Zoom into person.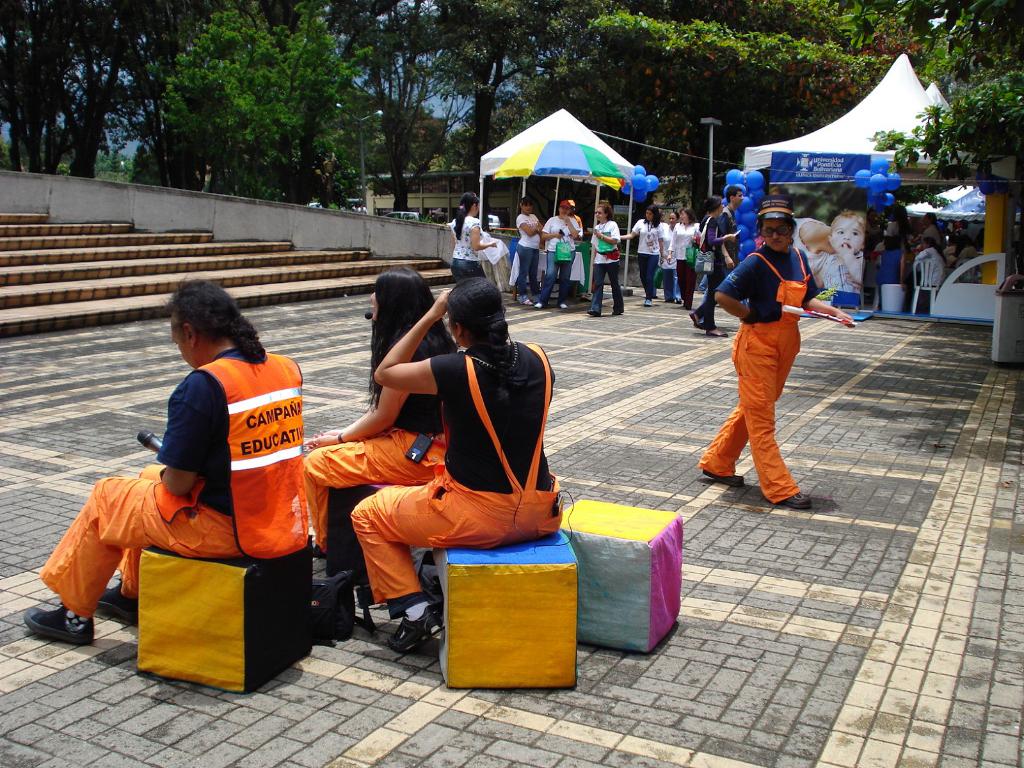
Zoom target: 348:276:566:645.
